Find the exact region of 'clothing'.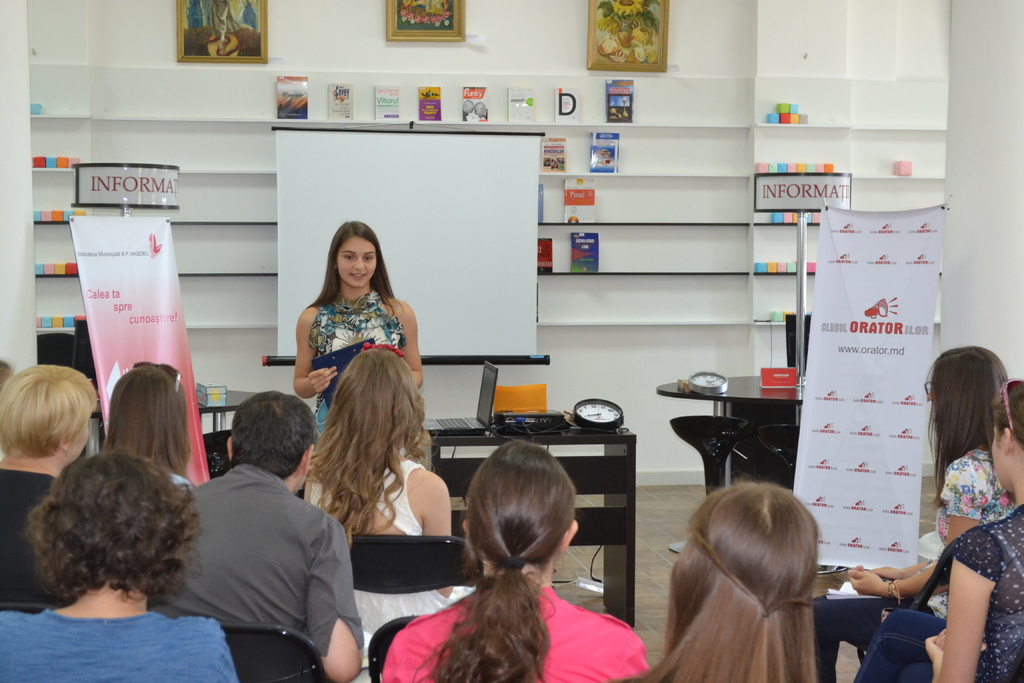
Exact region: region(811, 444, 1020, 682).
